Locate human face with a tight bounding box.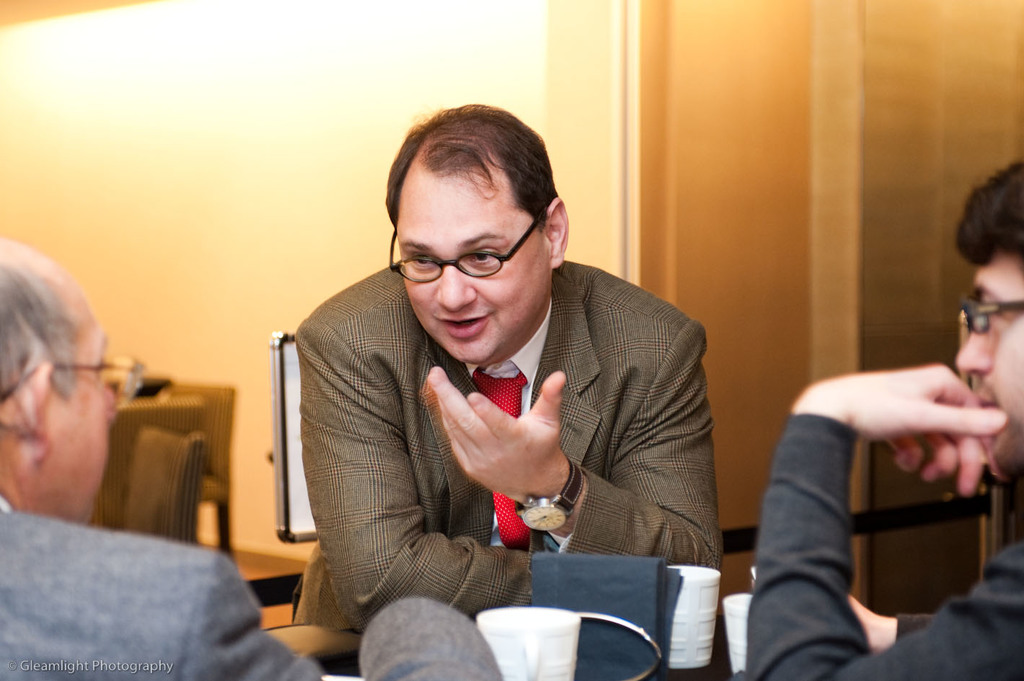
(x1=394, y1=182, x2=546, y2=384).
